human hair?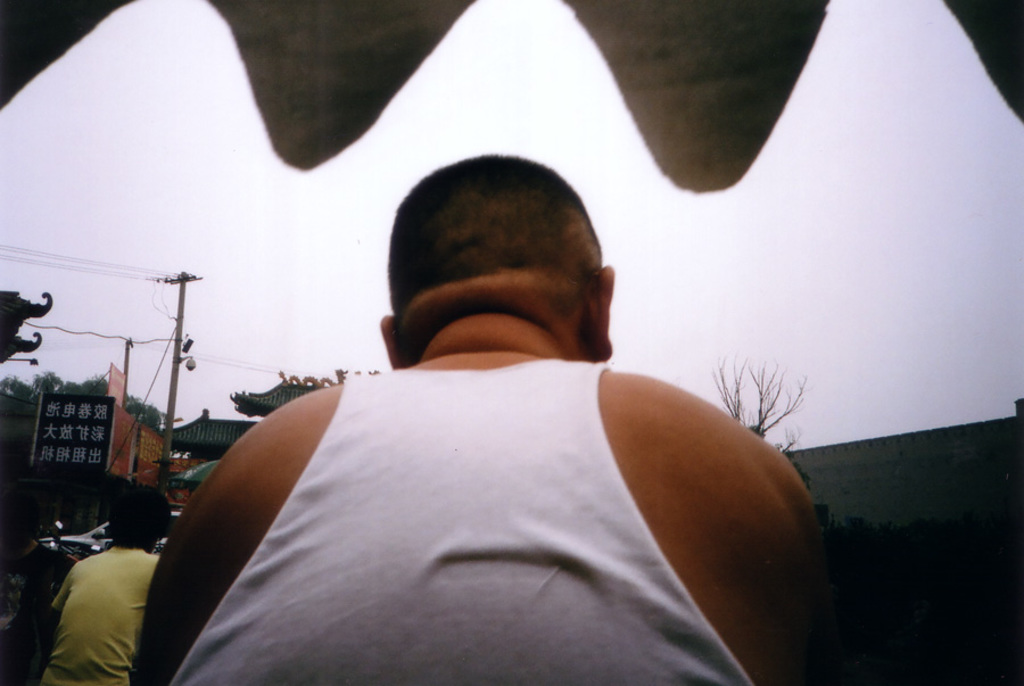
x1=387 y1=151 x2=605 y2=297
